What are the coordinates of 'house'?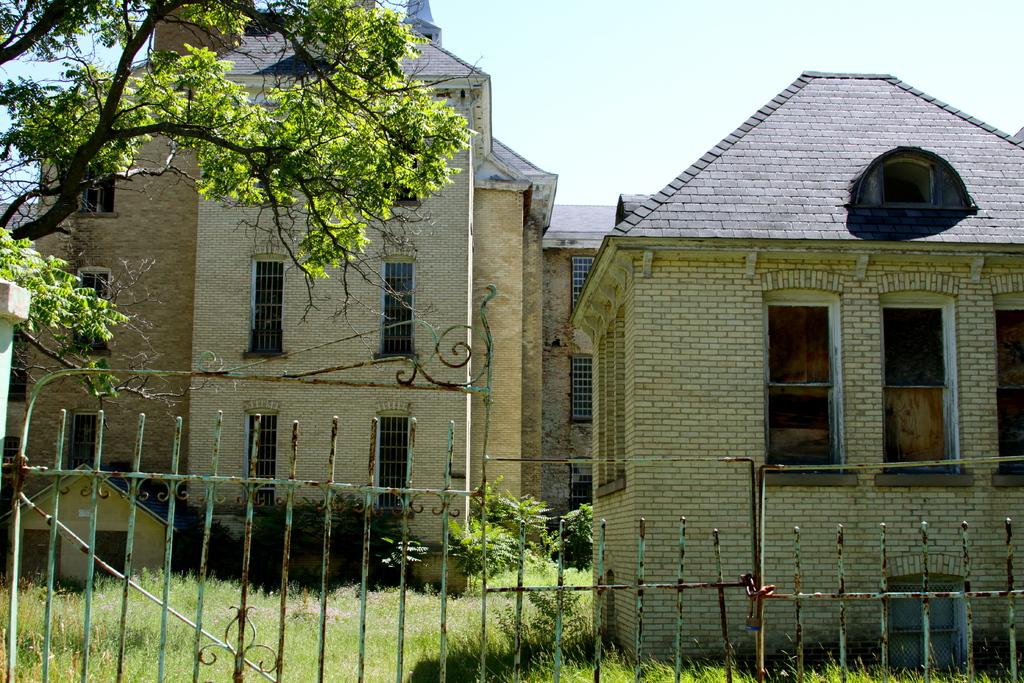
541/194/627/523.
